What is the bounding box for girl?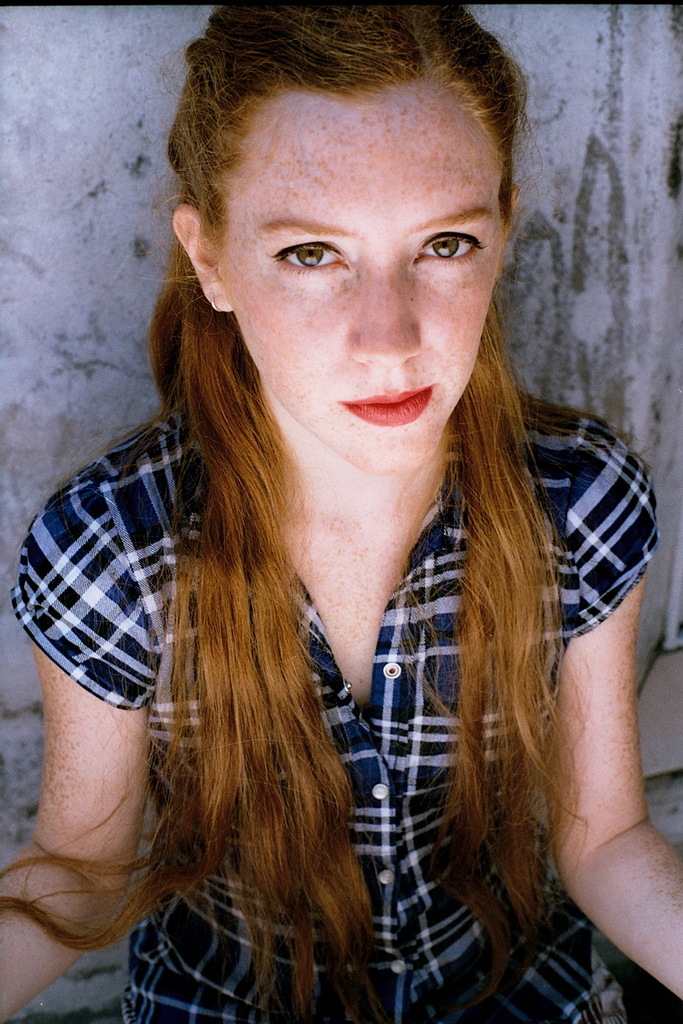
detection(0, 0, 682, 1023).
